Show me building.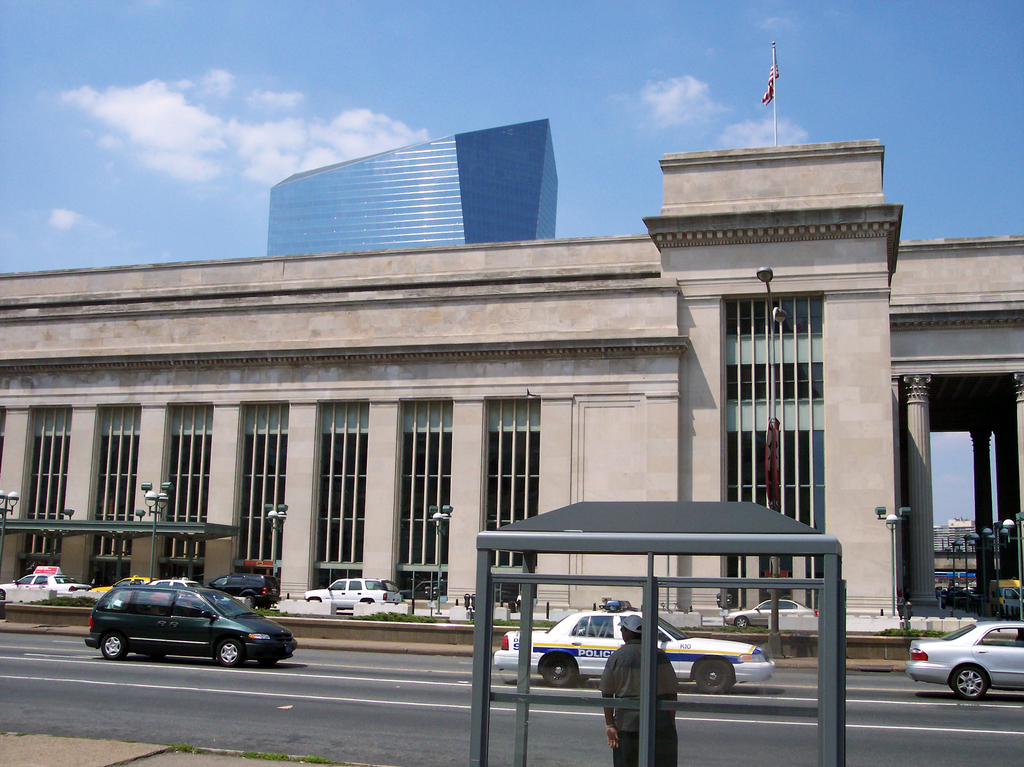
building is here: [x1=266, y1=117, x2=561, y2=252].
